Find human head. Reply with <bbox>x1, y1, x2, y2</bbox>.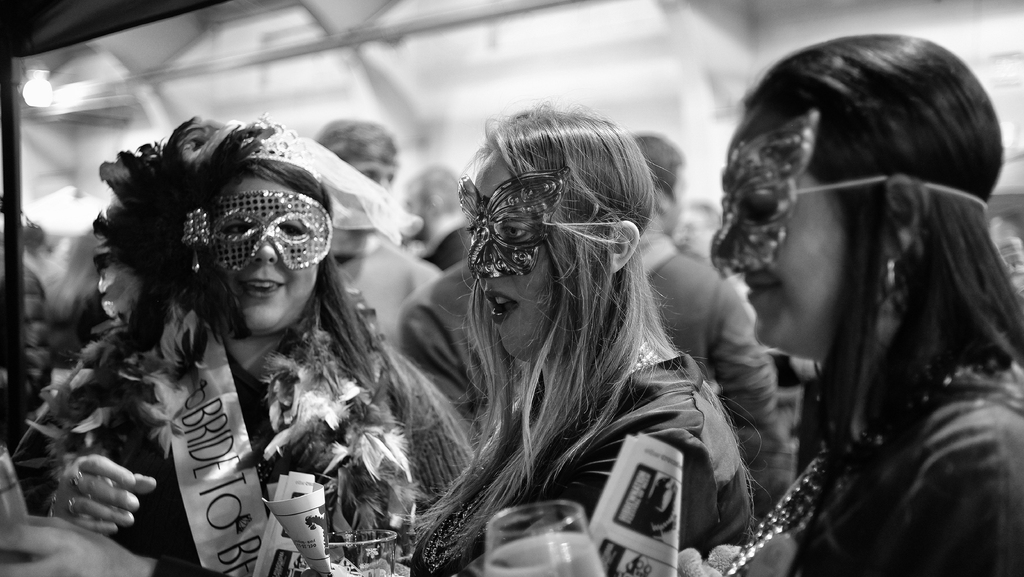
<bbox>399, 157, 459, 243</bbox>.
